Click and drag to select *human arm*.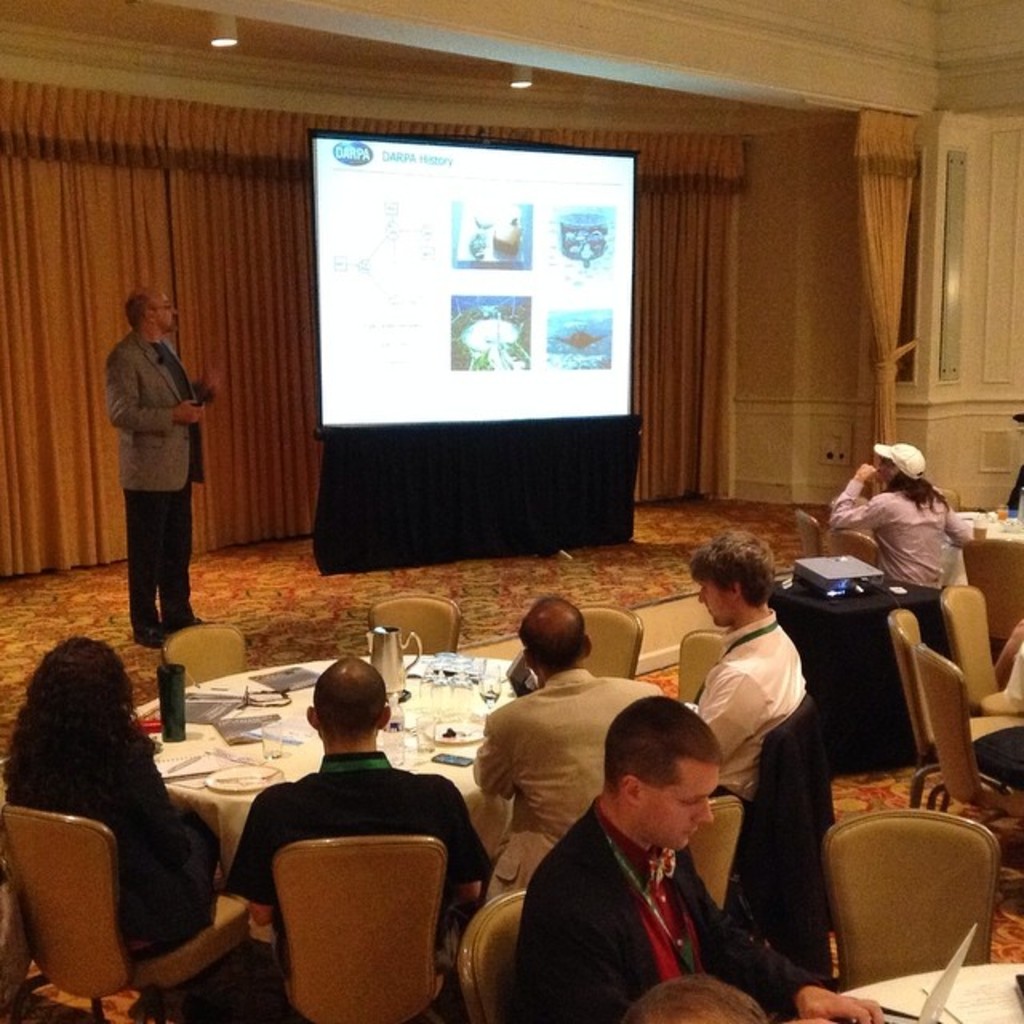
Selection: BBox(432, 773, 490, 902).
